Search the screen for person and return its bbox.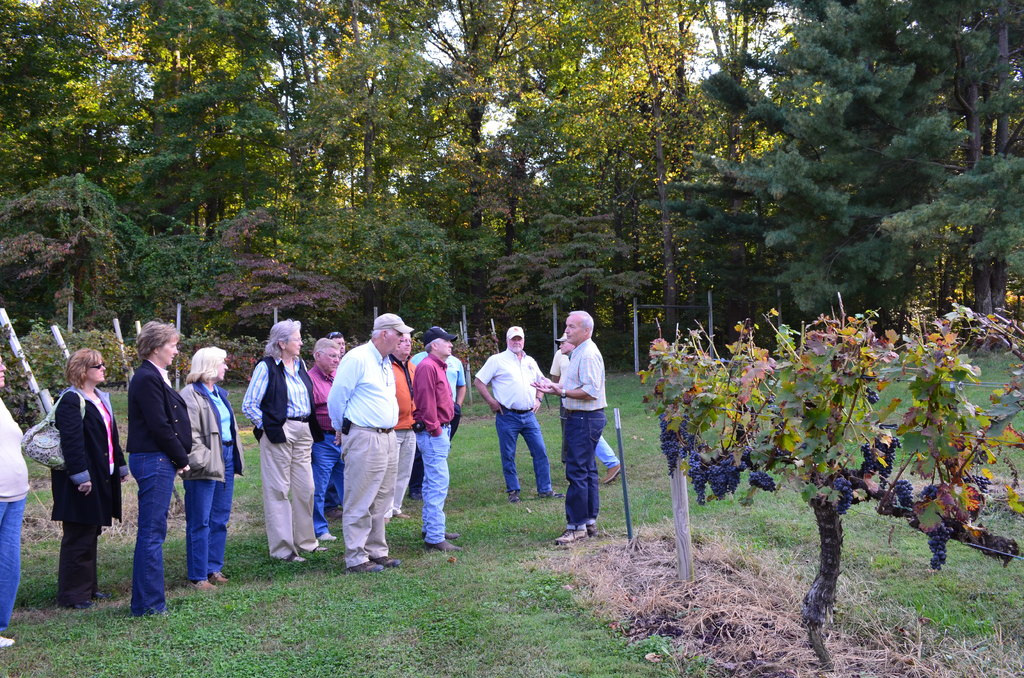
Found: (121, 318, 192, 617).
